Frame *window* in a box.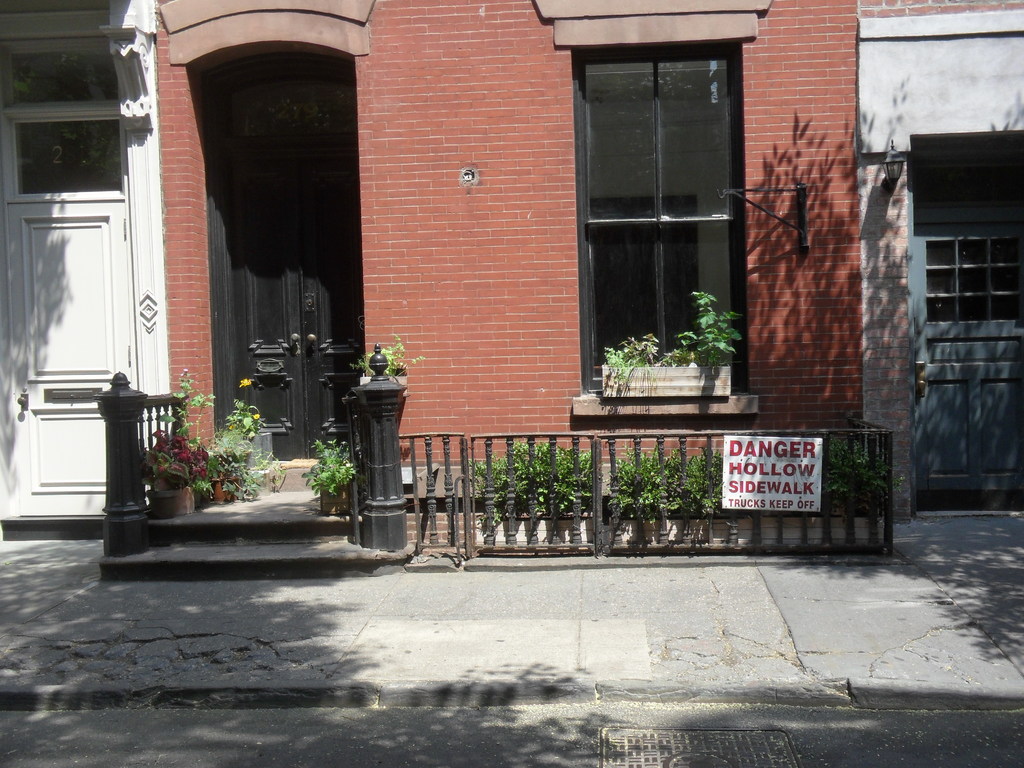
[572, 31, 751, 394].
